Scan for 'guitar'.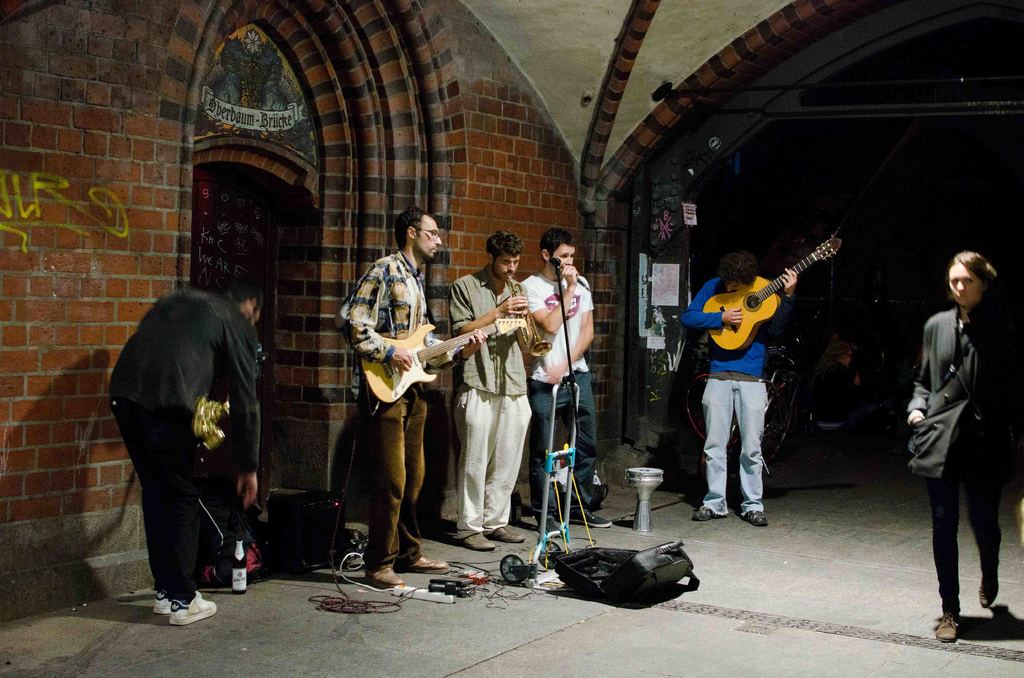
Scan result: {"x1": 356, "y1": 311, "x2": 532, "y2": 411}.
